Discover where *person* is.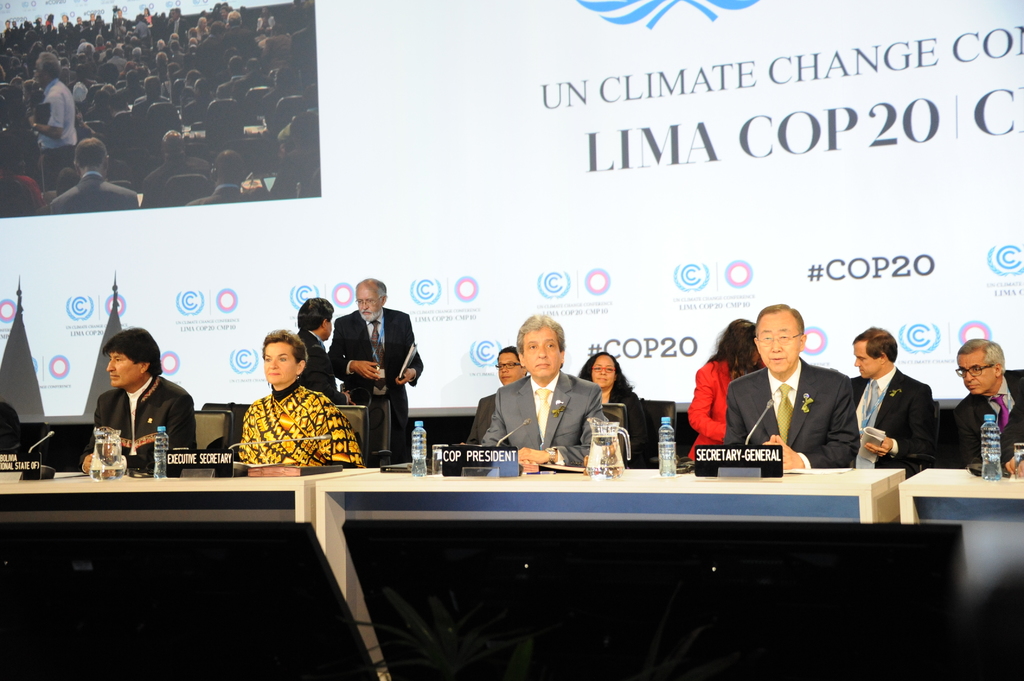
Discovered at x1=947 y1=339 x2=1023 y2=470.
